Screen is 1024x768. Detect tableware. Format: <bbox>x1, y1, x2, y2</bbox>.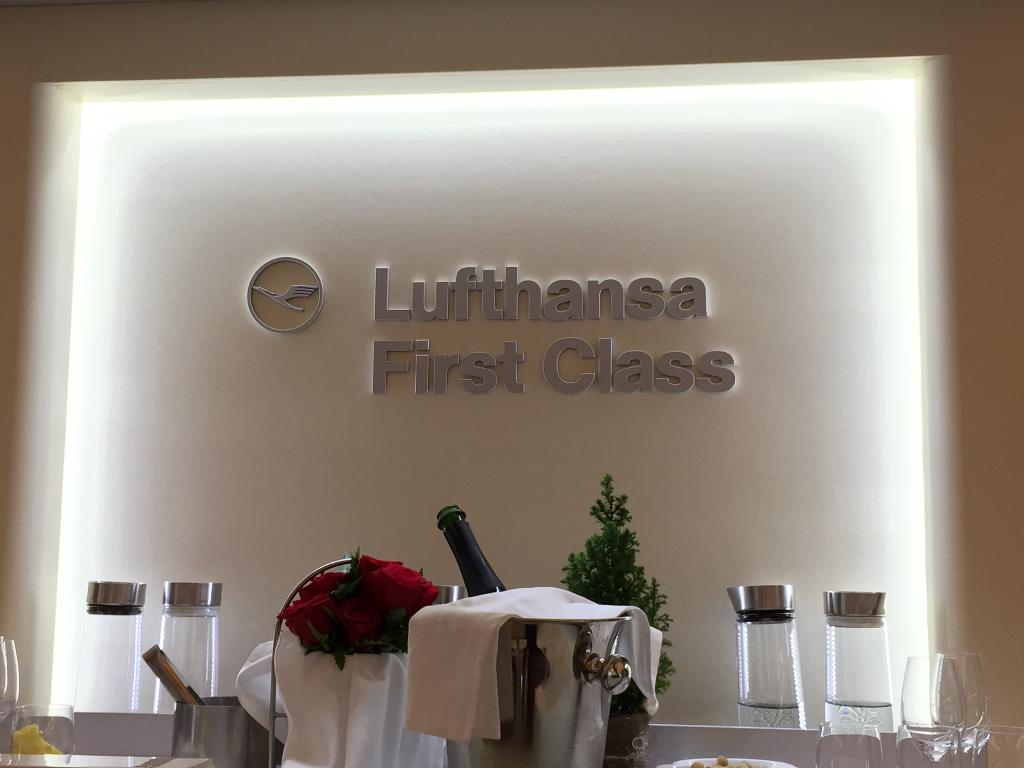
<bbox>901, 648, 994, 767</bbox>.
